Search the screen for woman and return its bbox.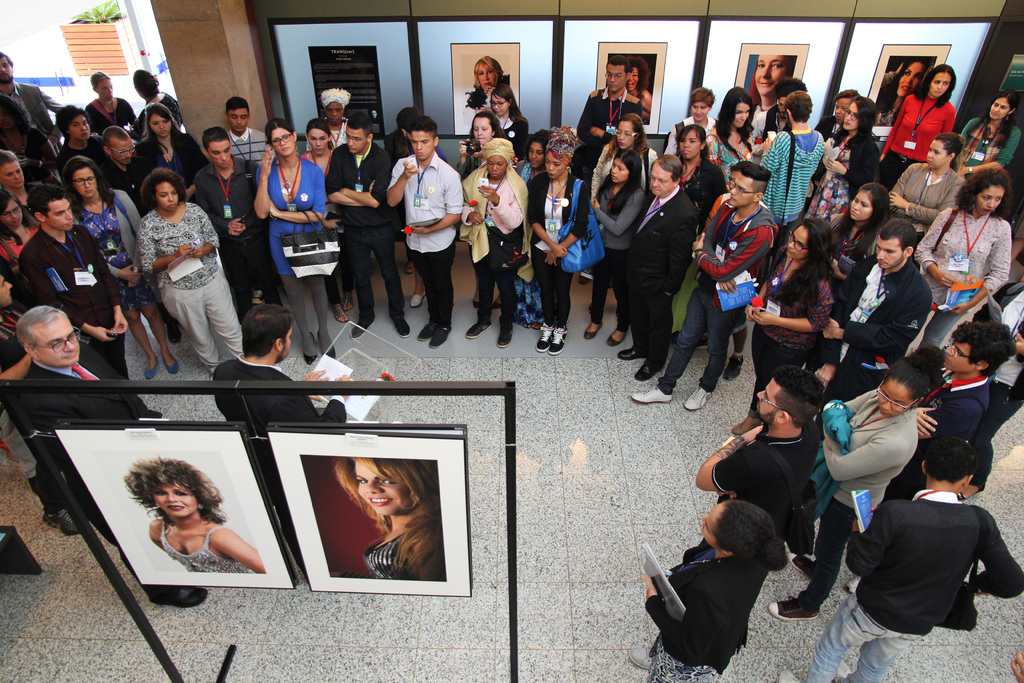
Found: bbox=(917, 166, 1012, 346).
